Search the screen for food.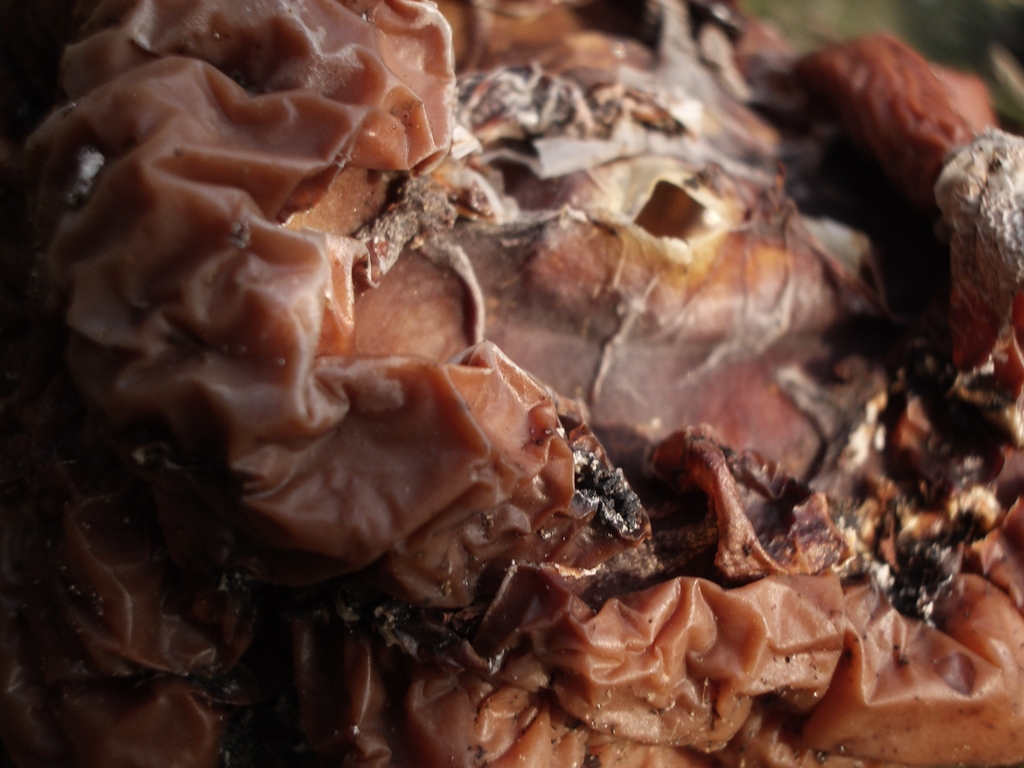
Found at 4 0 1023 767.
